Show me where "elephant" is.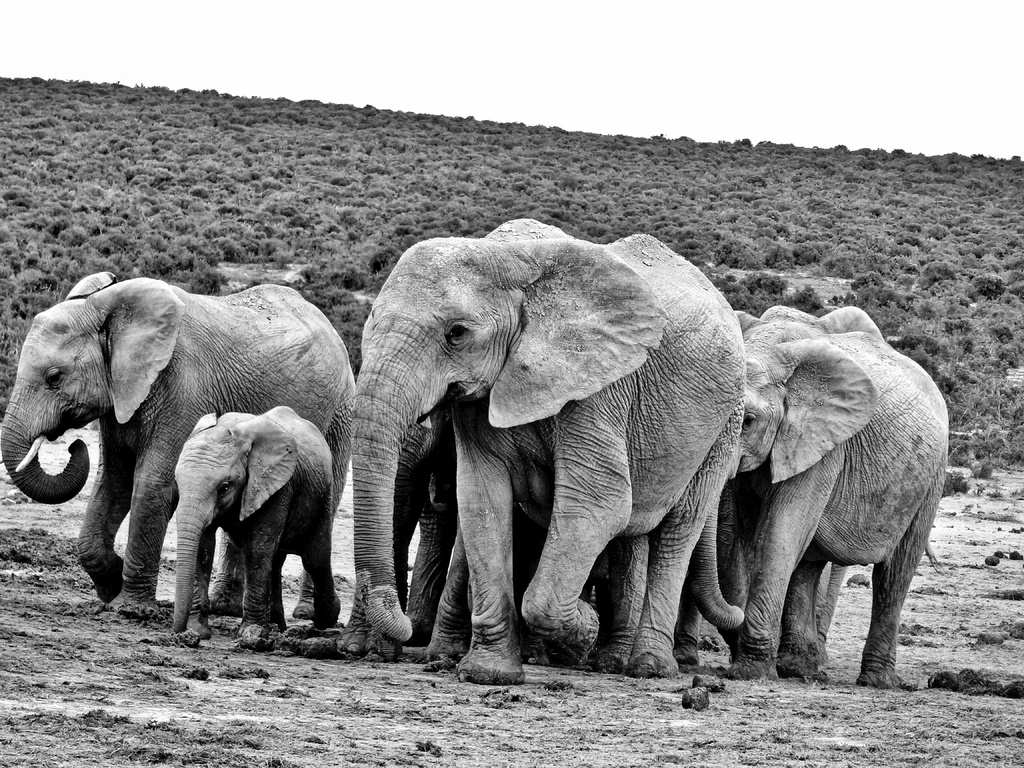
"elephant" is at [x1=0, y1=286, x2=359, y2=622].
